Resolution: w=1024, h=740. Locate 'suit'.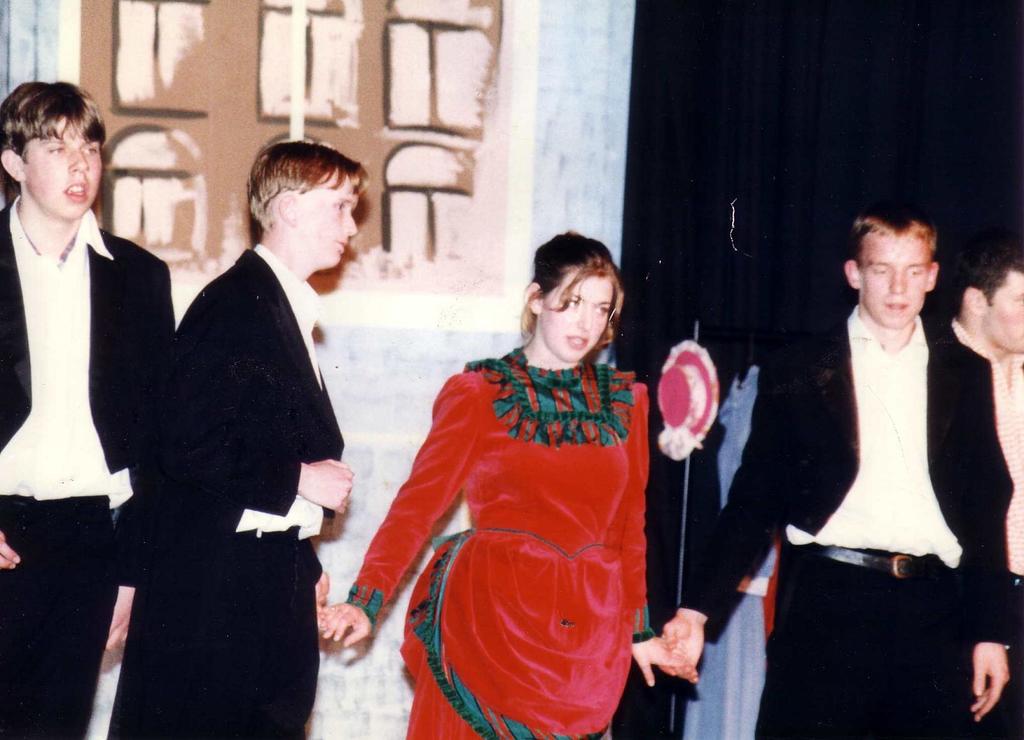
Rect(10, 111, 217, 675).
